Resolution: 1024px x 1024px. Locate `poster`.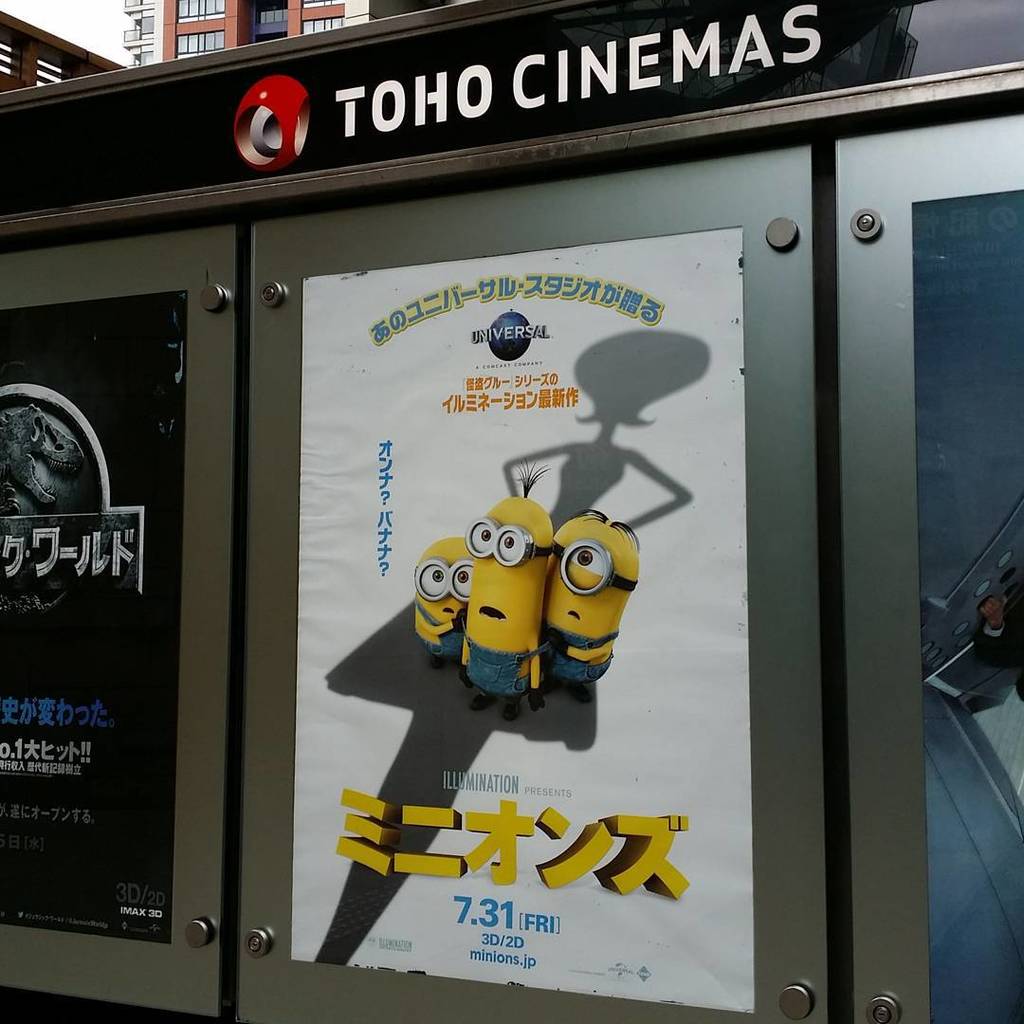
region(291, 221, 754, 1010).
